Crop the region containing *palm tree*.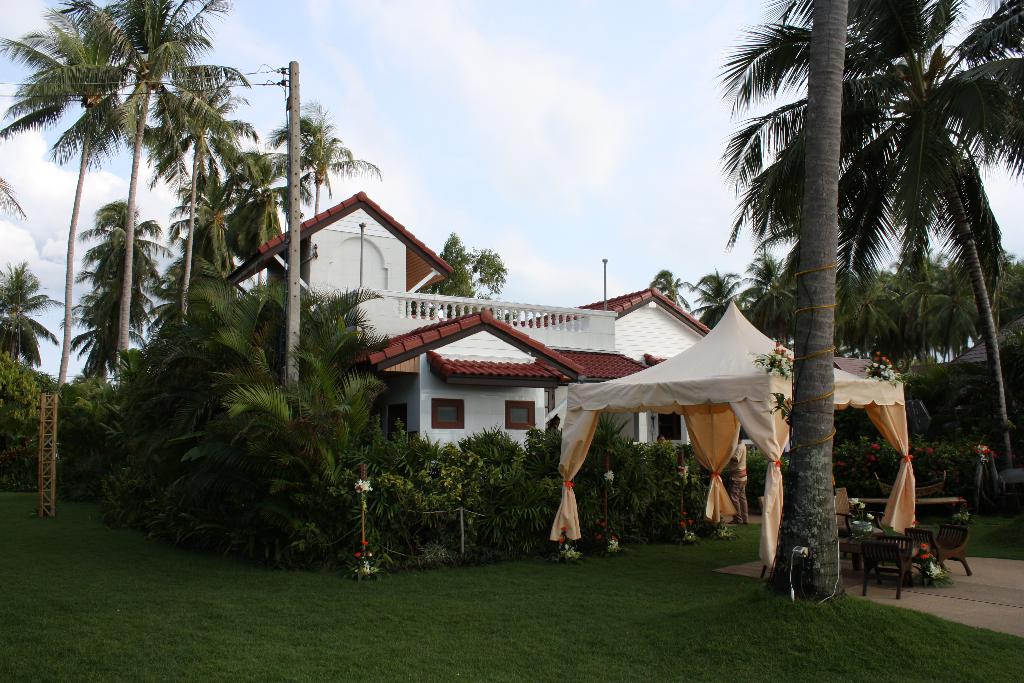
Crop region: 217 340 358 593.
